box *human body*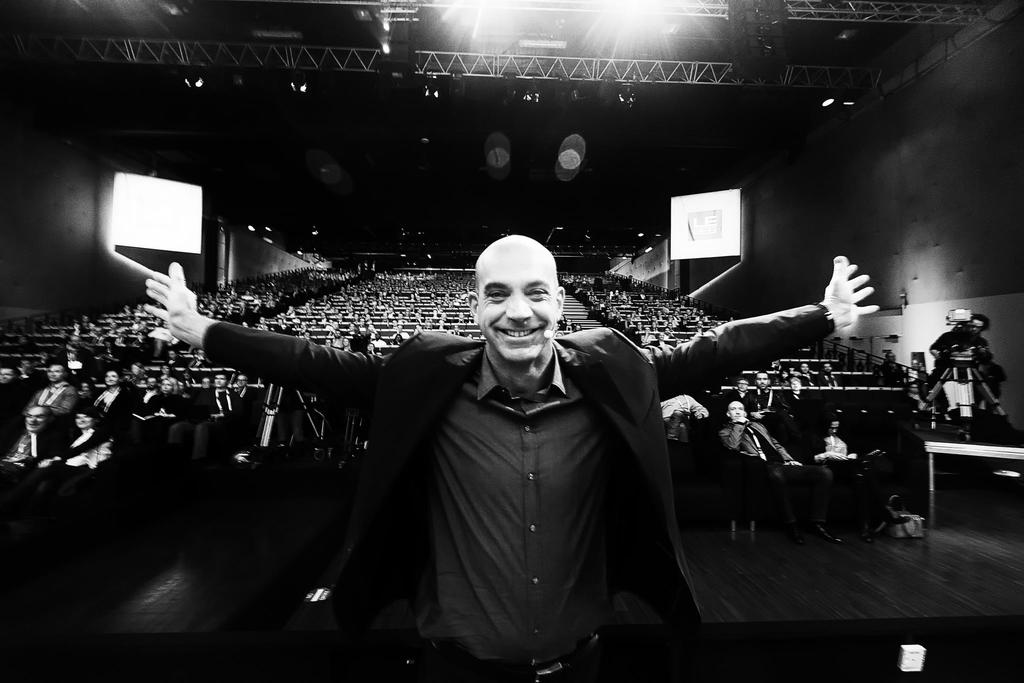
<bbox>925, 325, 988, 372</bbox>
